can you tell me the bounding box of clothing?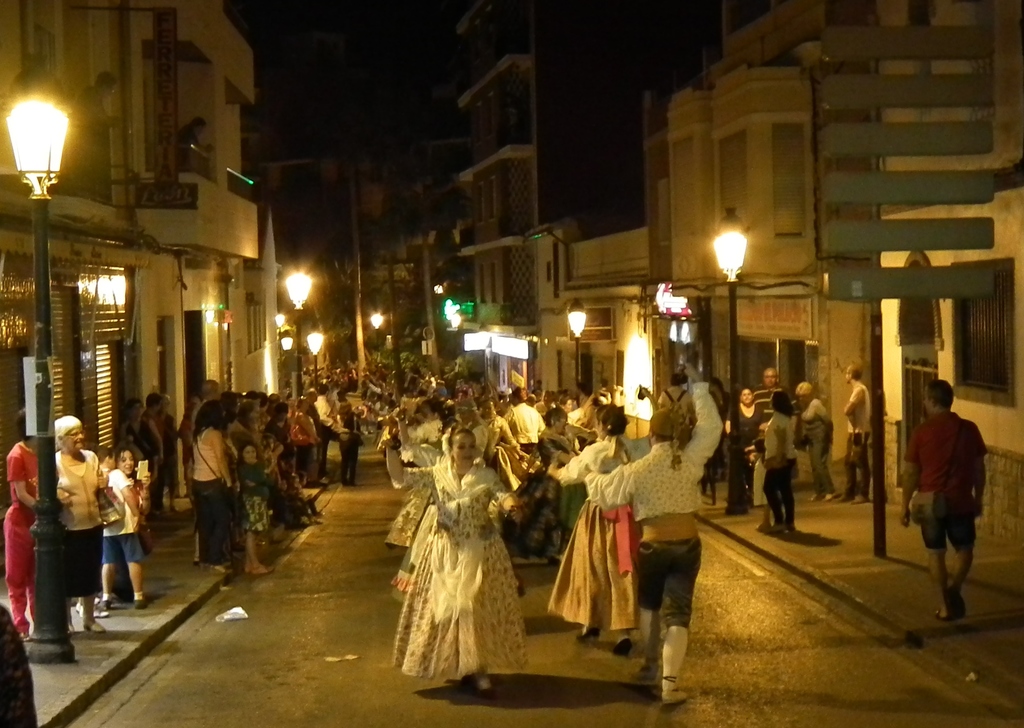
[721,402,764,508].
